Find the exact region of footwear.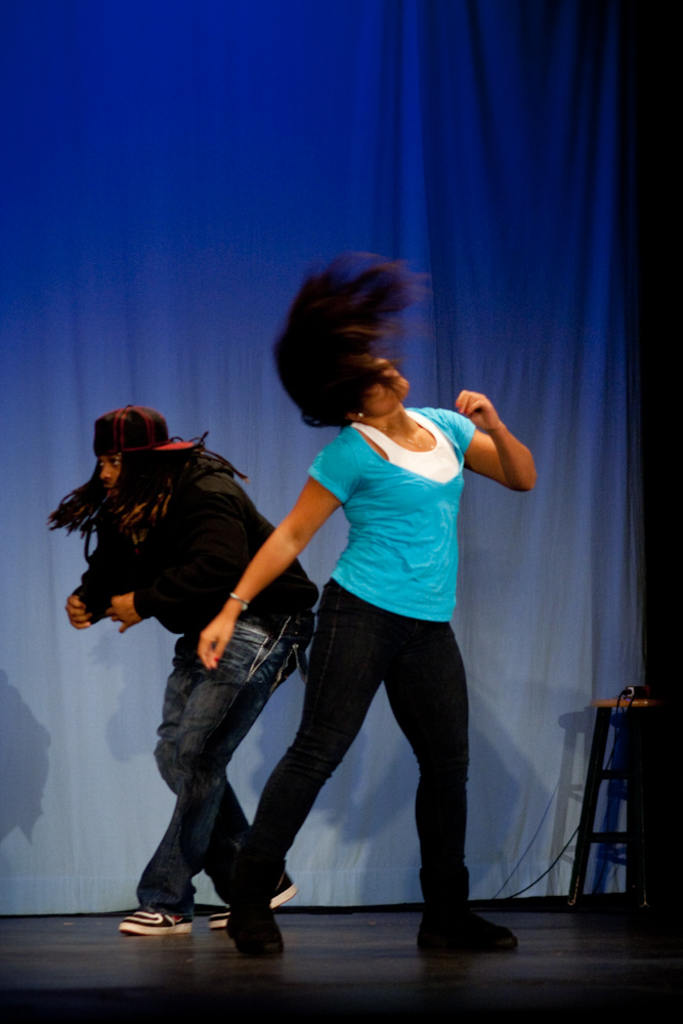
Exact region: [117,902,203,932].
